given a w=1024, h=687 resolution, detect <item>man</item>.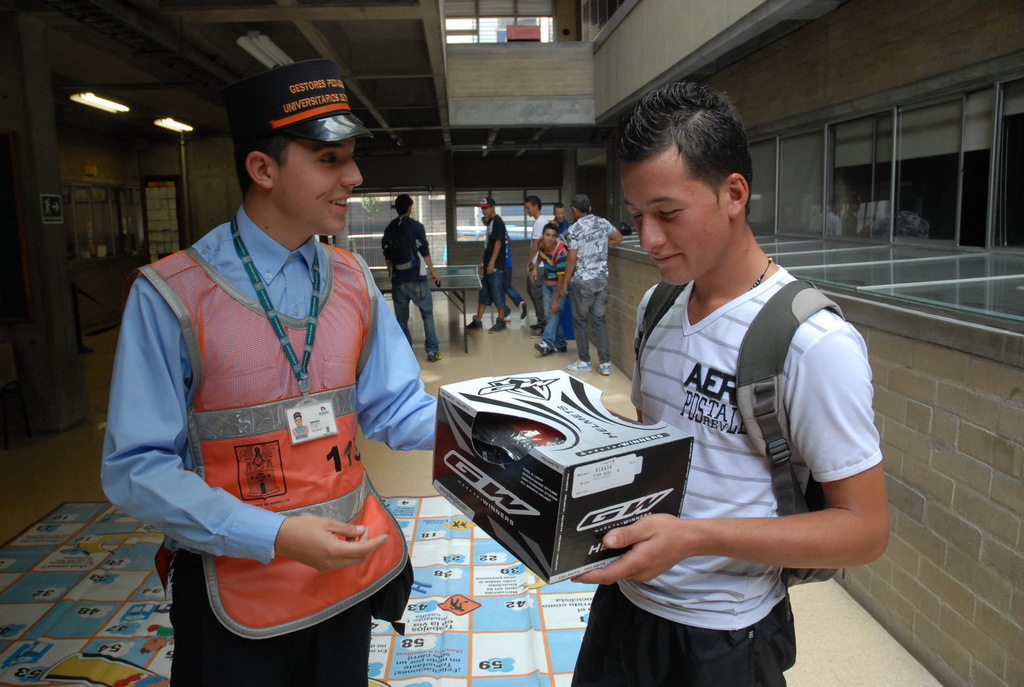
[x1=568, y1=198, x2=623, y2=370].
